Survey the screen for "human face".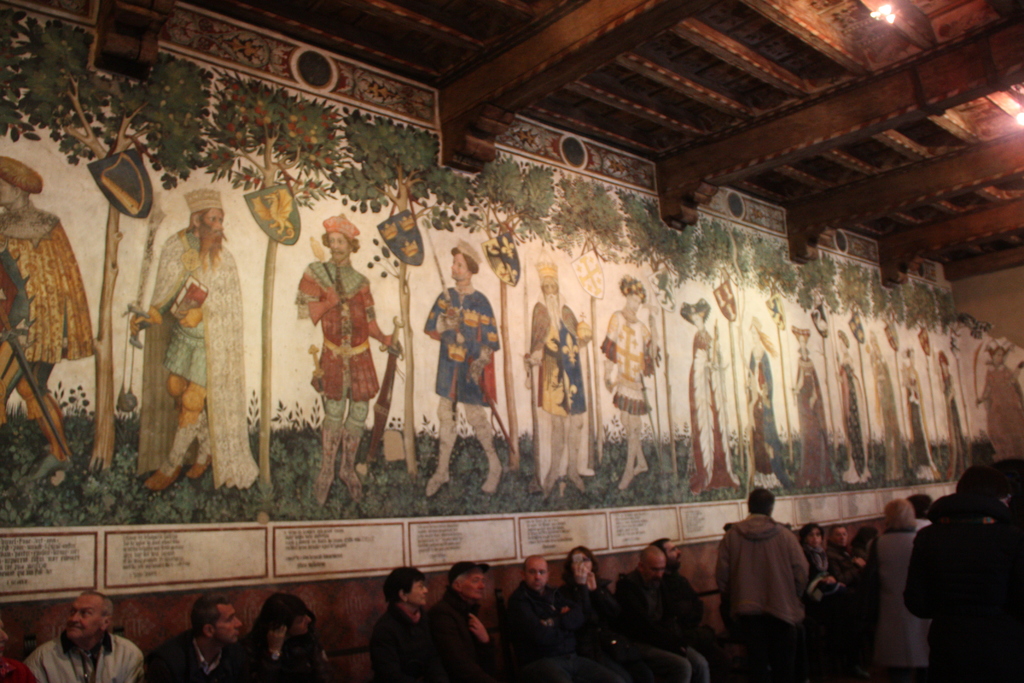
Survey found: 831,527,848,547.
